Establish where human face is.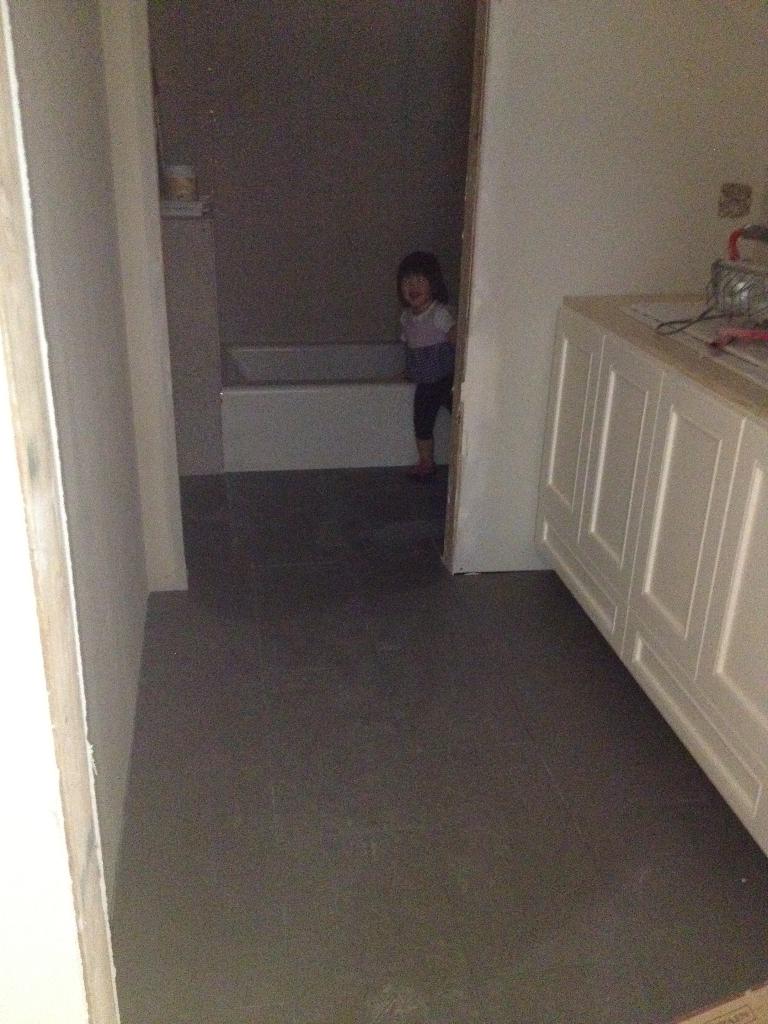
Established at 400, 271, 433, 311.
